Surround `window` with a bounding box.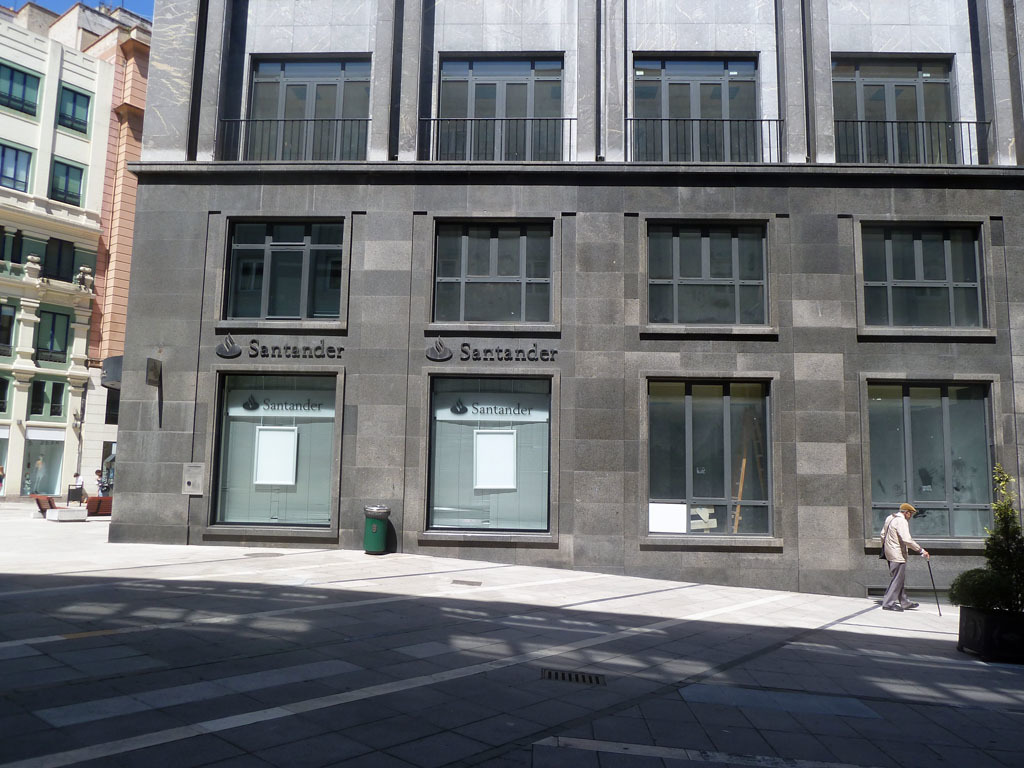
left=864, top=369, right=999, bottom=554.
